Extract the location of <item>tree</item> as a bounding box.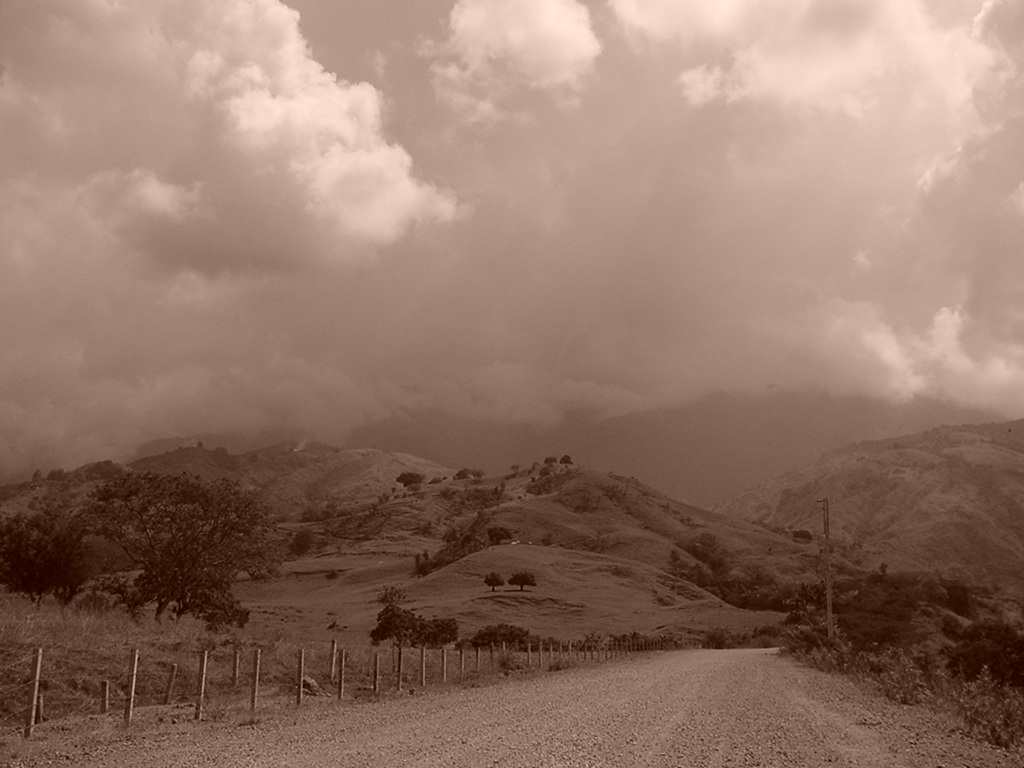
(x1=489, y1=525, x2=511, y2=545).
